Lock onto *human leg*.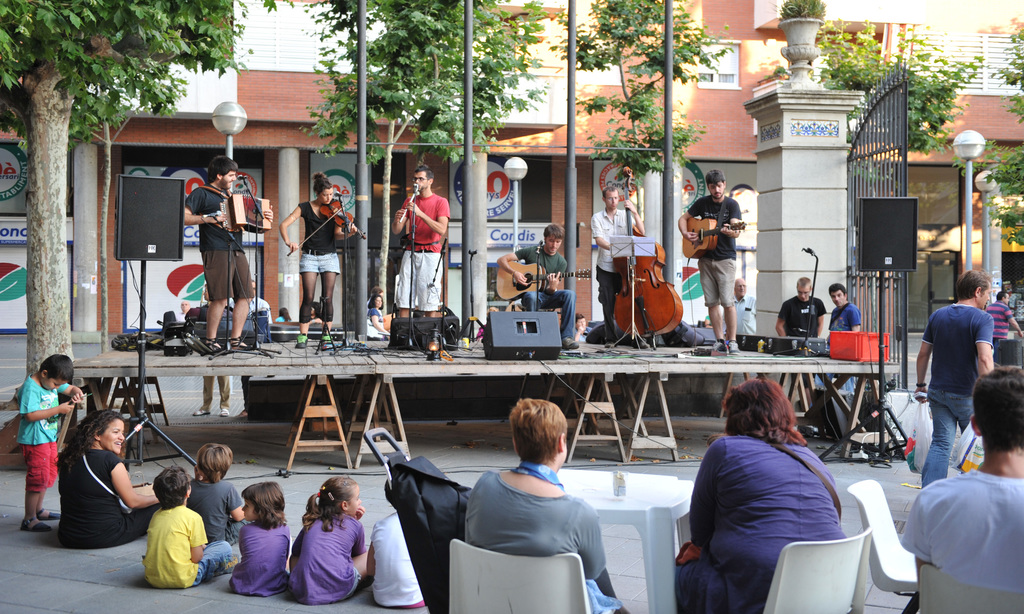
Locked: [321, 246, 342, 332].
